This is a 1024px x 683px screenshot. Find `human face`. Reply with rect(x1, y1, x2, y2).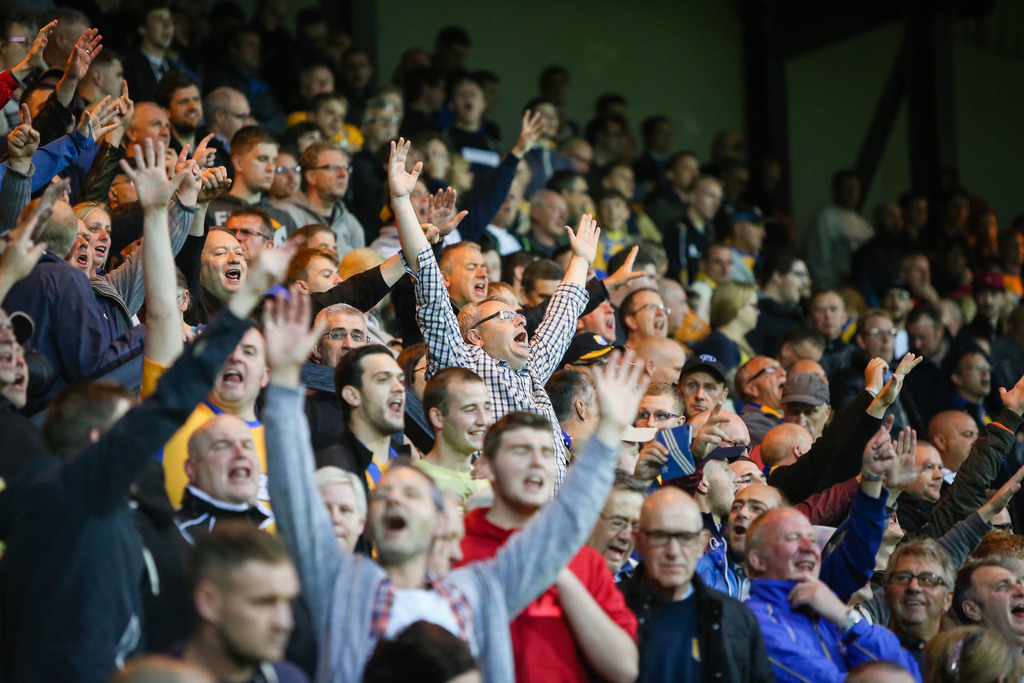
rect(740, 226, 760, 247).
